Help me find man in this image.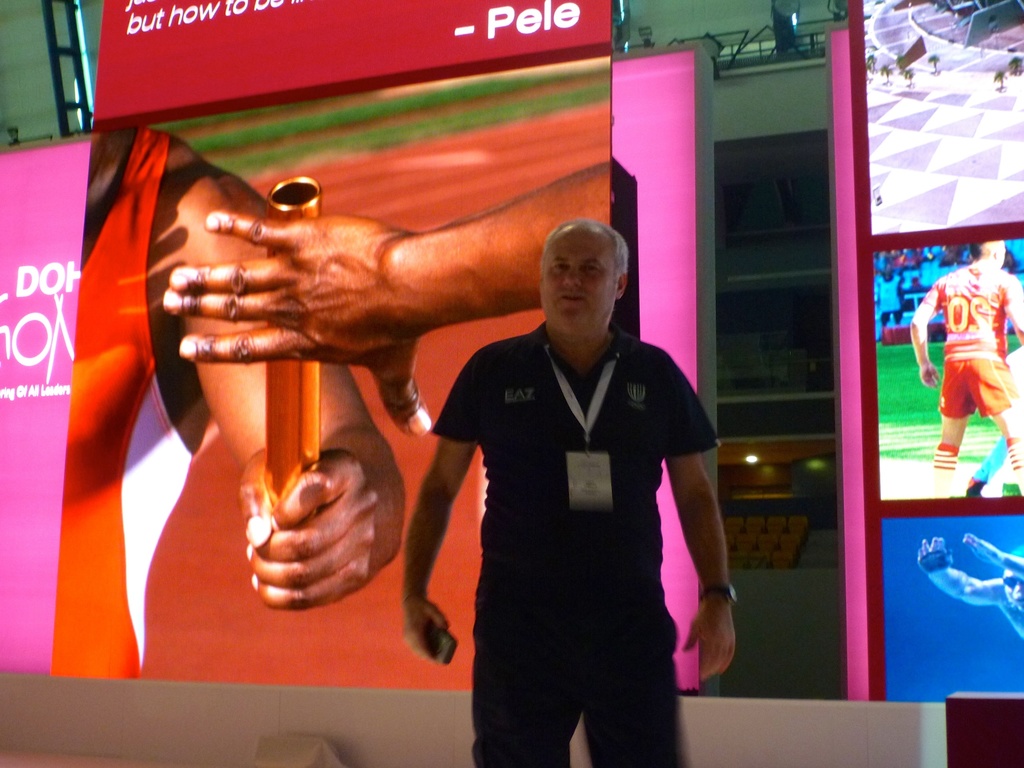
Found it: box(79, 125, 403, 682).
